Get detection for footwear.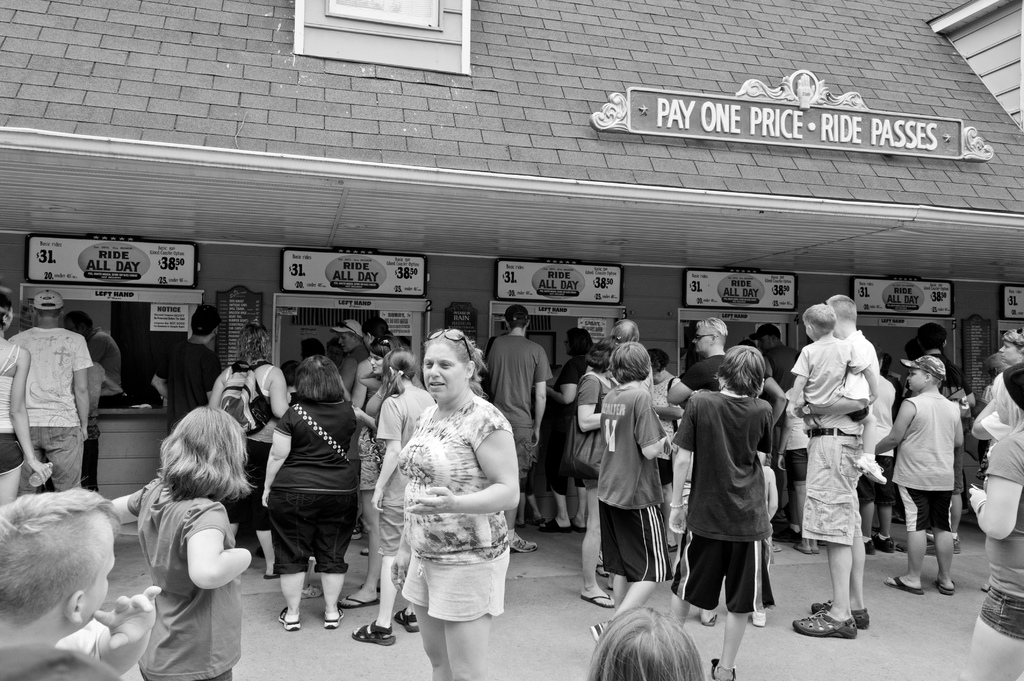
Detection: select_region(793, 542, 806, 555).
